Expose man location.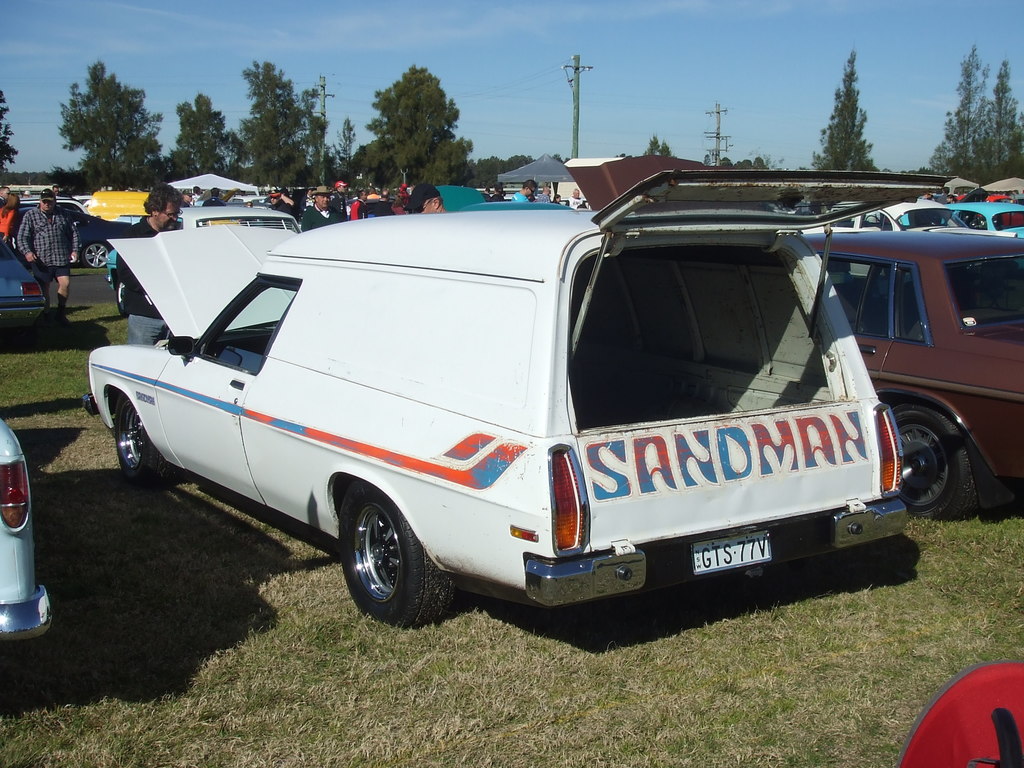
Exposed at 403 183 446 214.
